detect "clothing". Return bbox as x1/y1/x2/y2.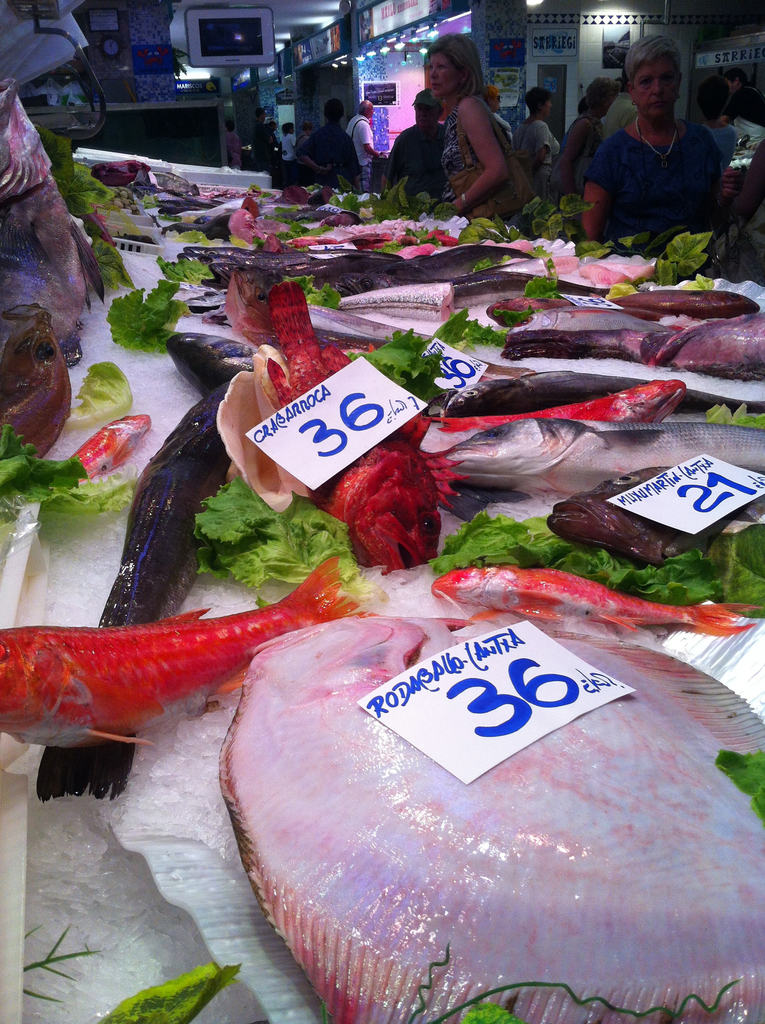
224/131/243/172.
